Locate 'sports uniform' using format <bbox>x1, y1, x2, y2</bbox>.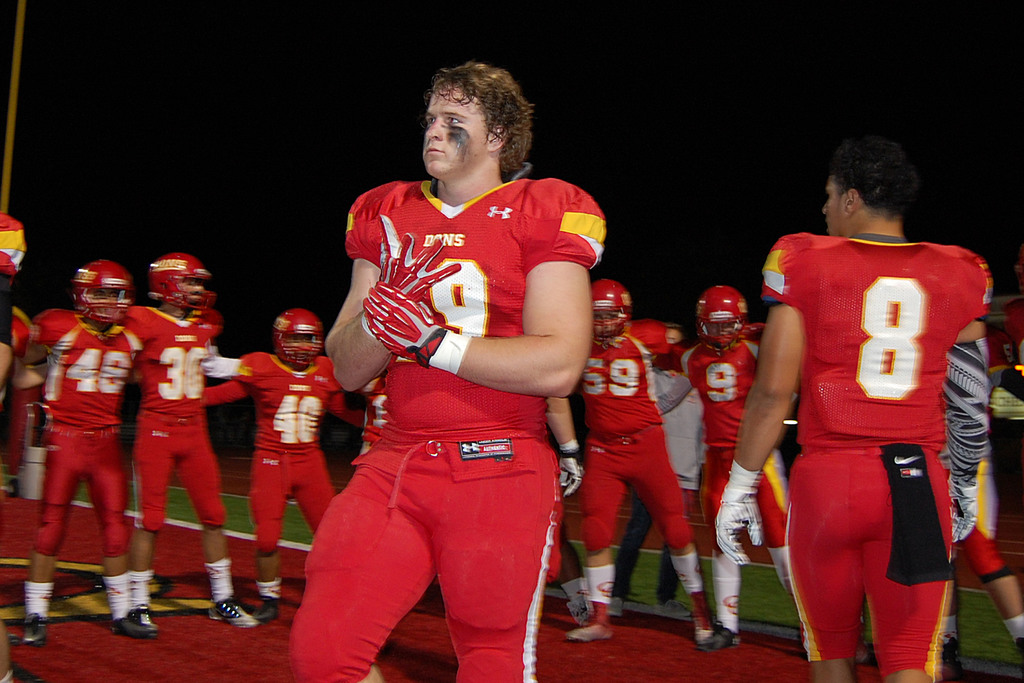
<bbox>200, 338, 383, 554</bbox>.
